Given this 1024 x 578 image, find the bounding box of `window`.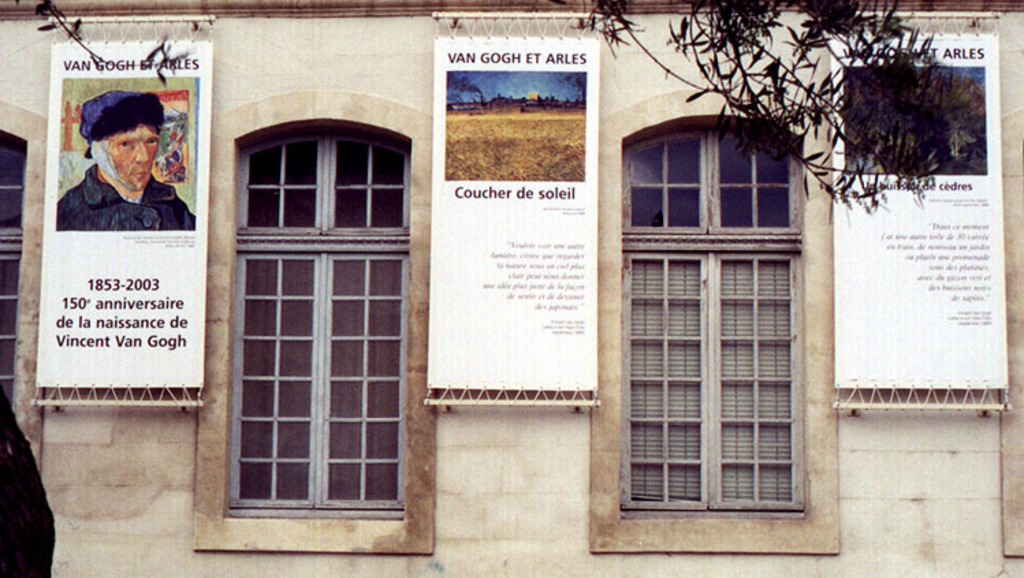
(left=226, top=124, right=409, bottom=522).
